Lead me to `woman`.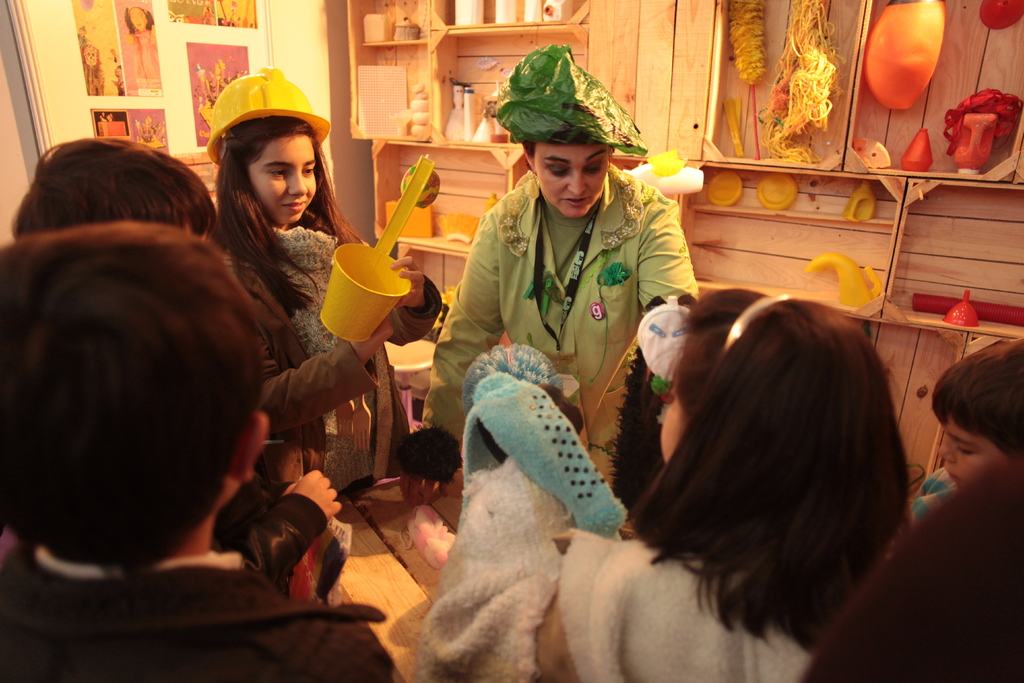
Lead to <bbox>409, 286, 909, 682</bbox>.
